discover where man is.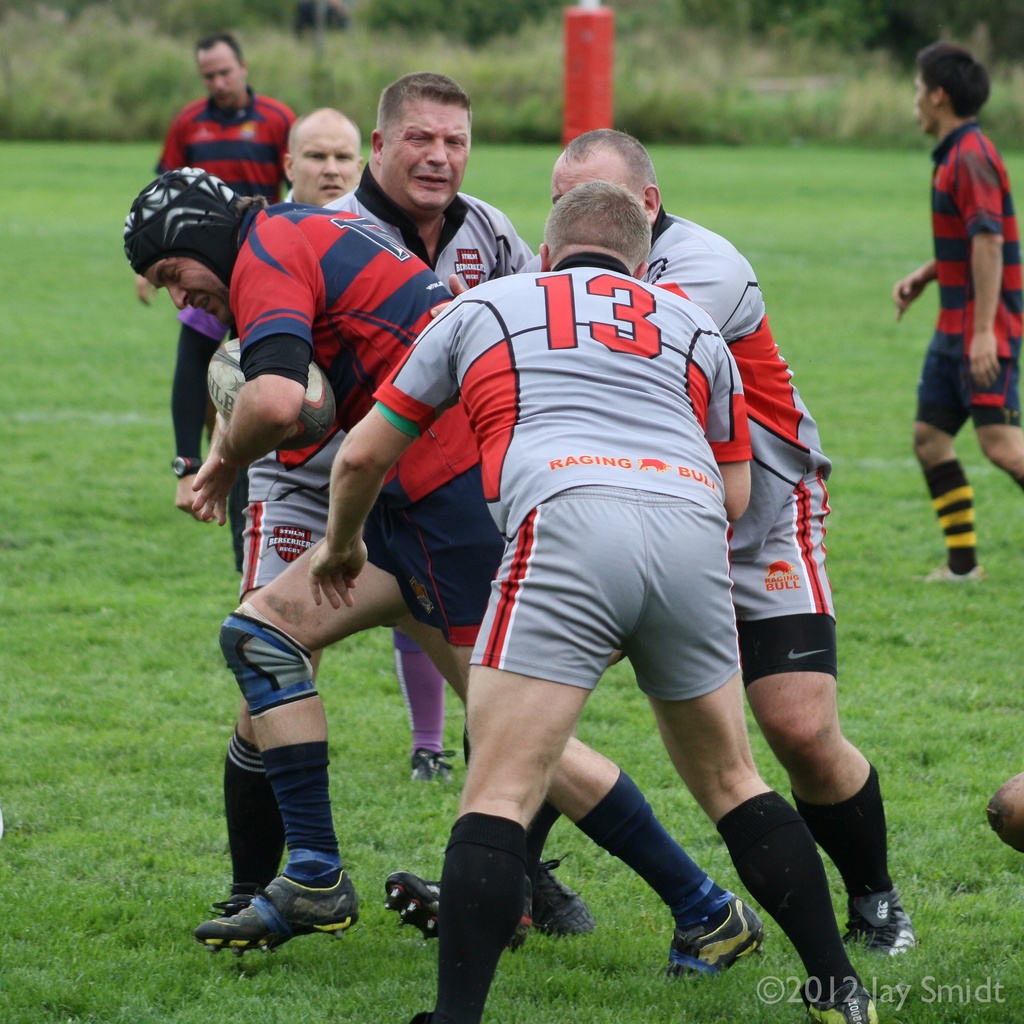
Discovered at select_region(889, 42, 1023, 588).
